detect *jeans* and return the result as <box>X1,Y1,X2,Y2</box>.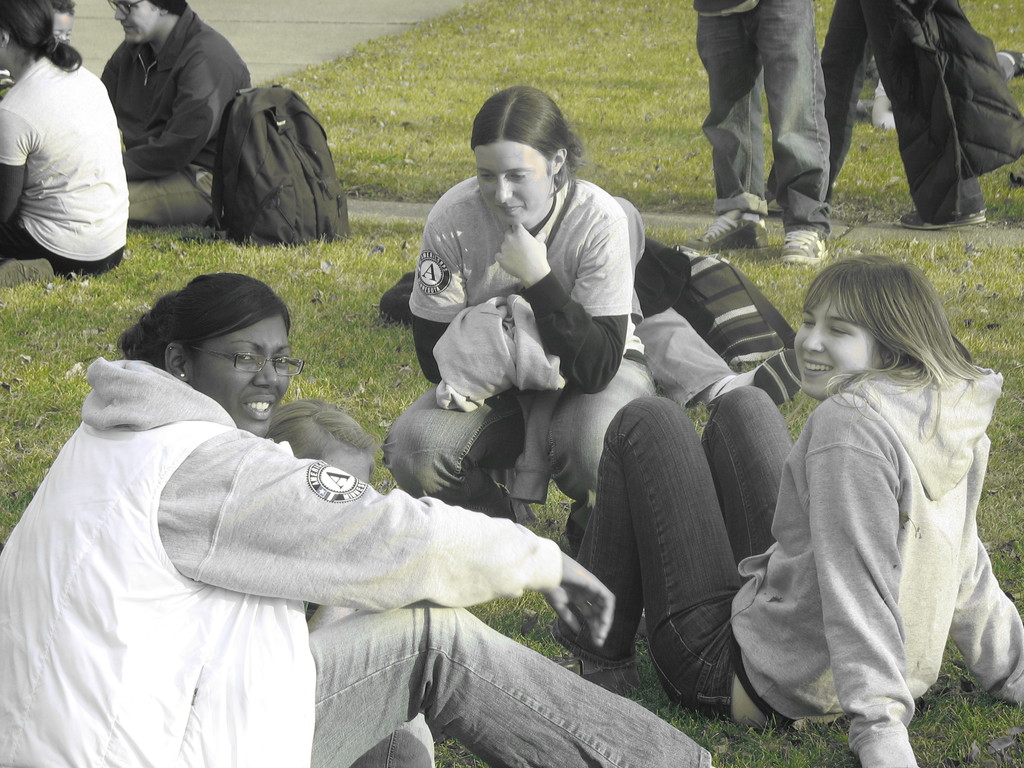
<box>698,0,828,230</box>.
